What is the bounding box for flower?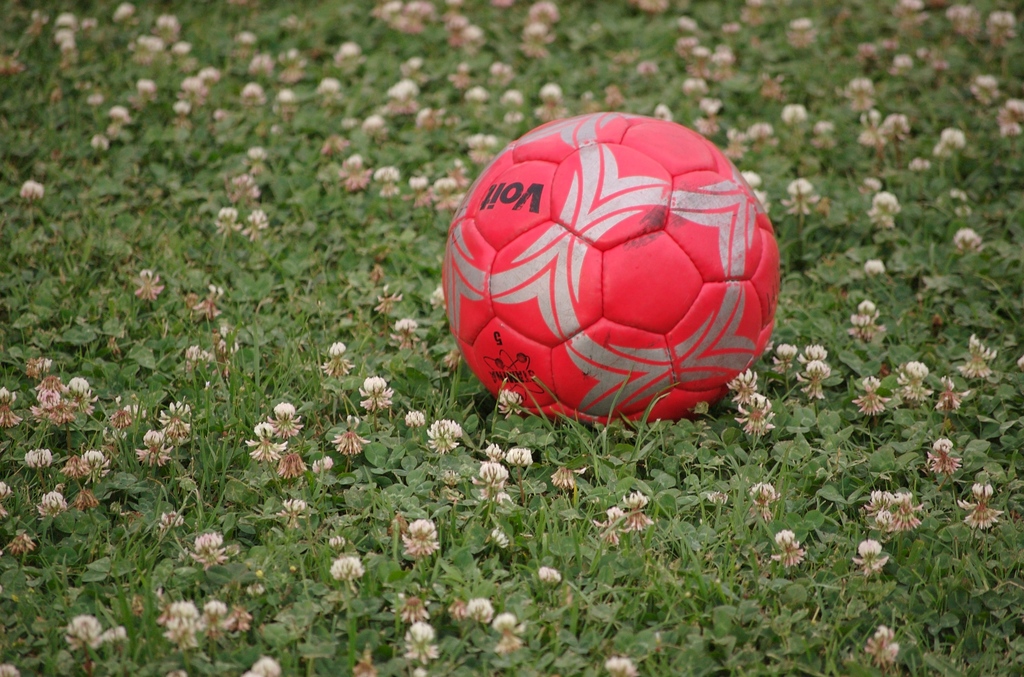
x1=862 y1=488 x2=899 y2=529.
